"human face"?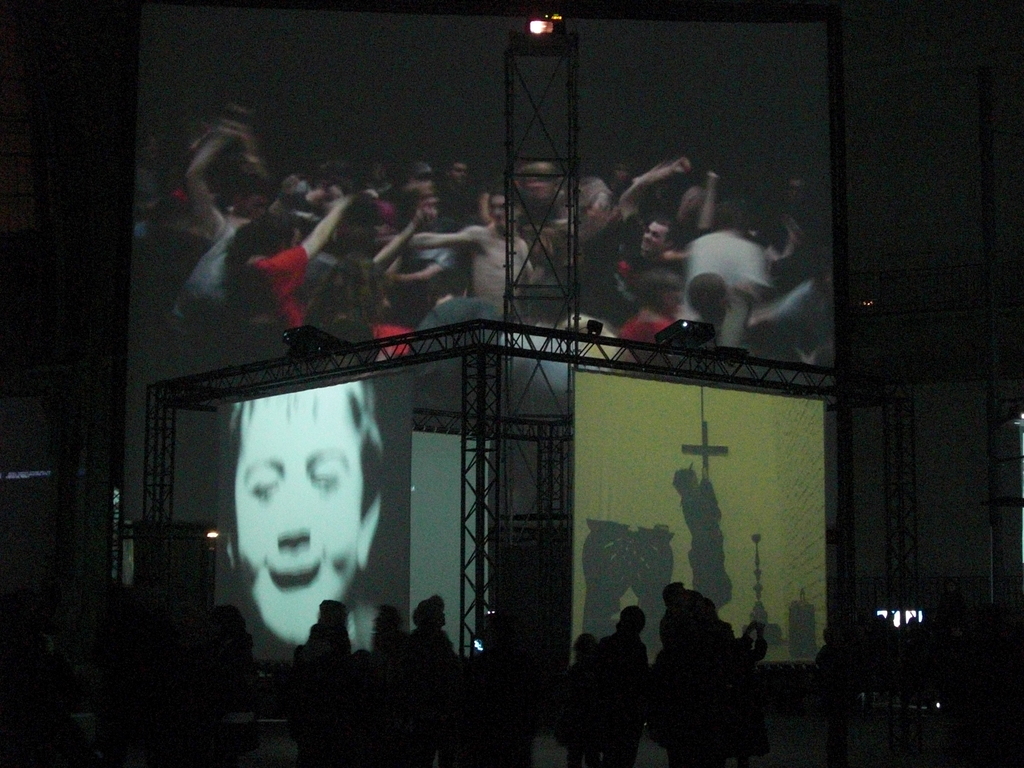
(635,218,657,252)
